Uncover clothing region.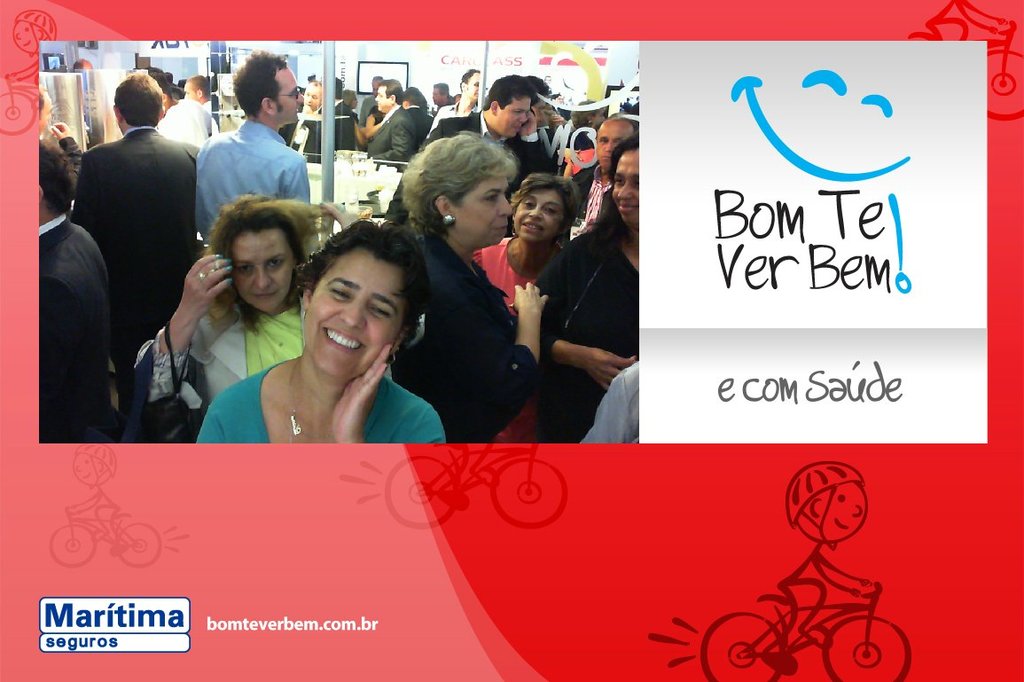
Uncovered: box=[468, 238, 551, 446].
